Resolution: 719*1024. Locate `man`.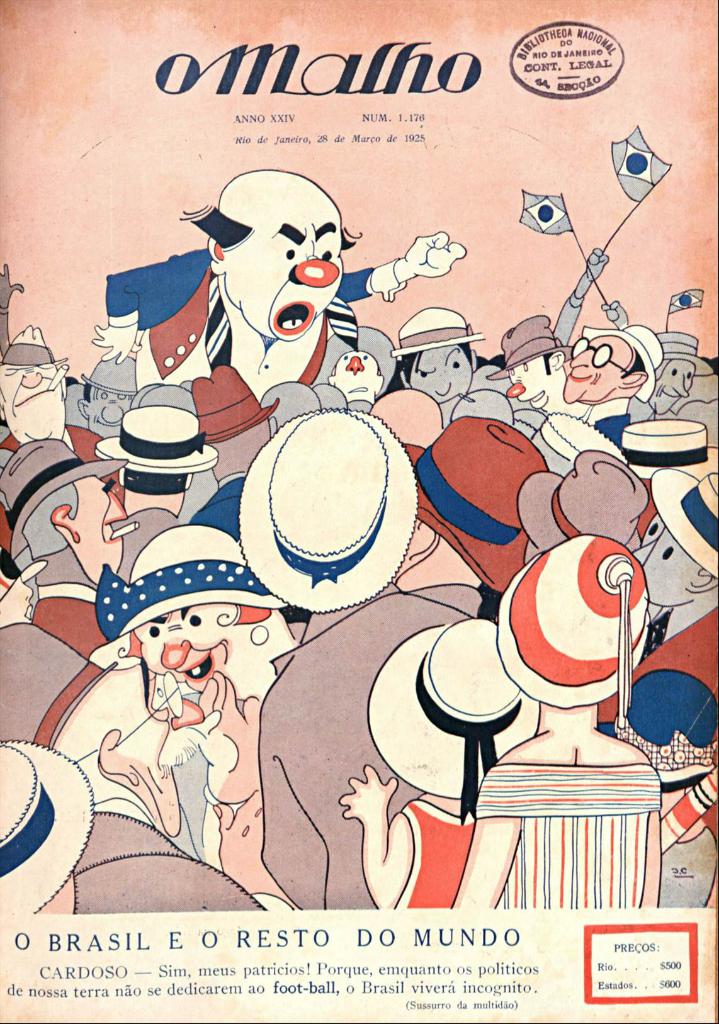
551/317/663/445.
